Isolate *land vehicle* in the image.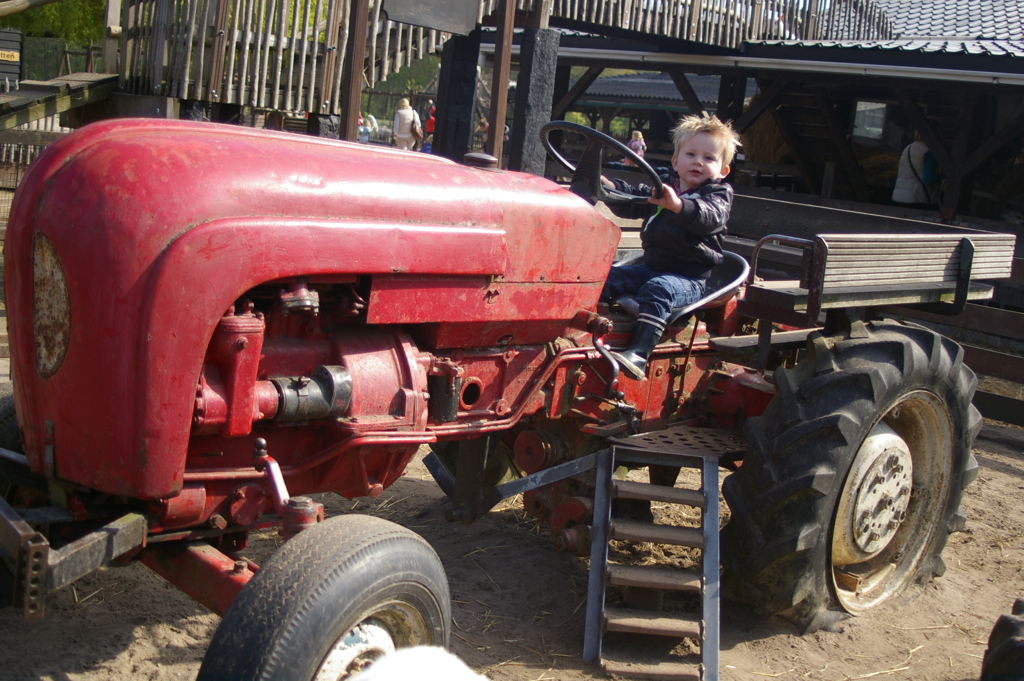
Isolated region: (left=0, top=73, right=981, bottom=674).
